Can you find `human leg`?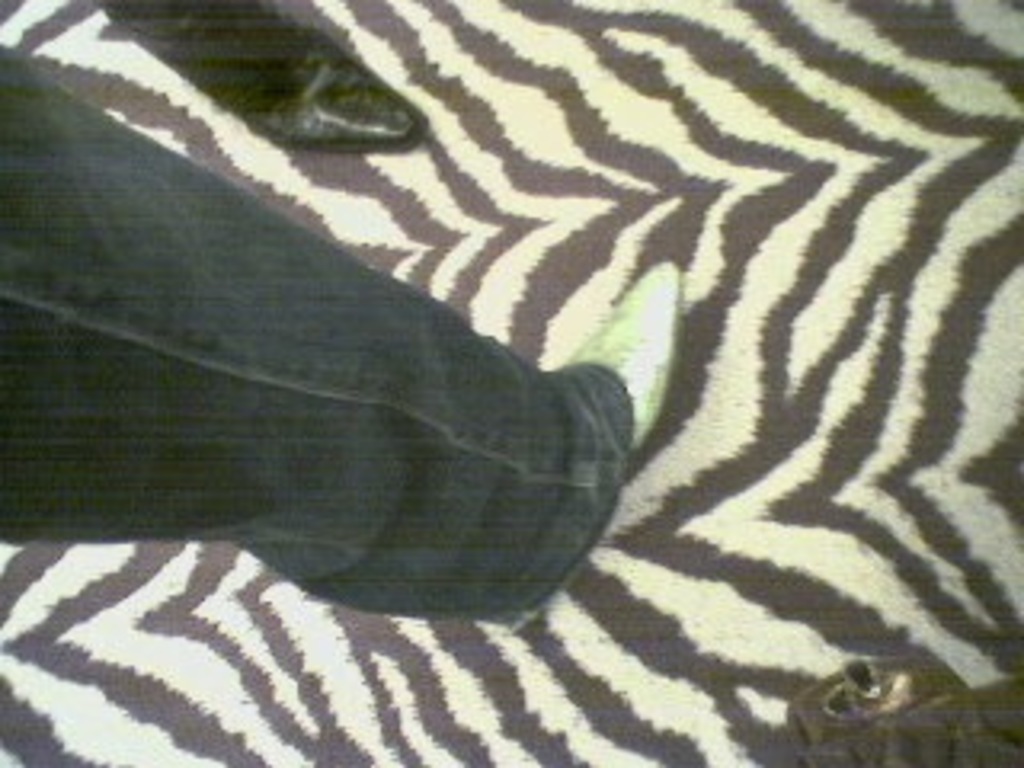
Yes, bounding box: rect(0, 38, 678, 627).
